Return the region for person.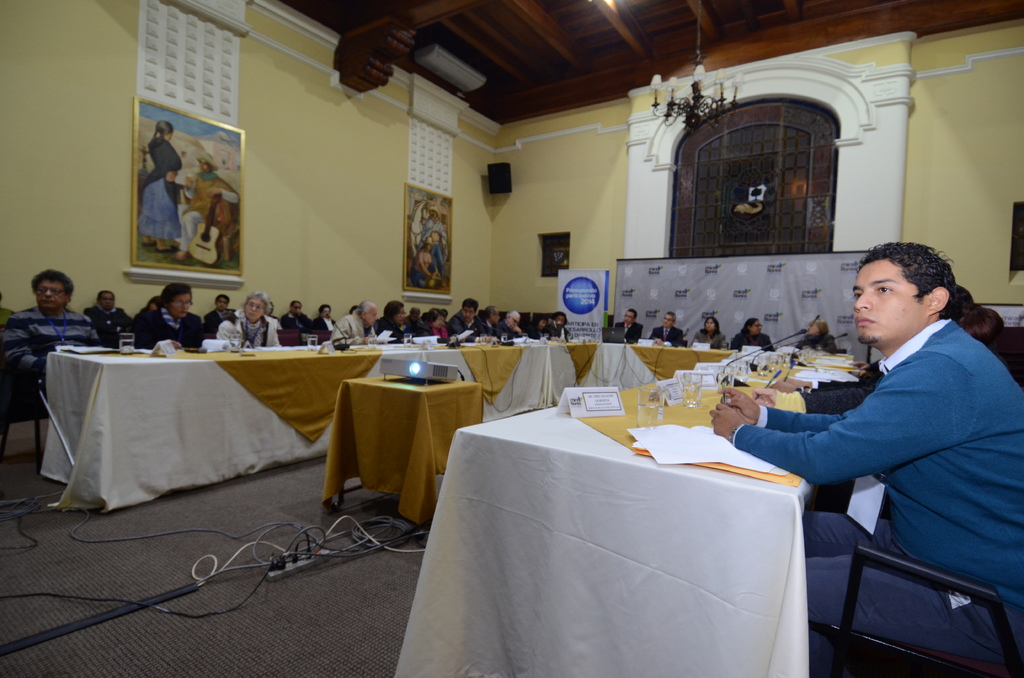
rect(138, 115, 181, 252).
